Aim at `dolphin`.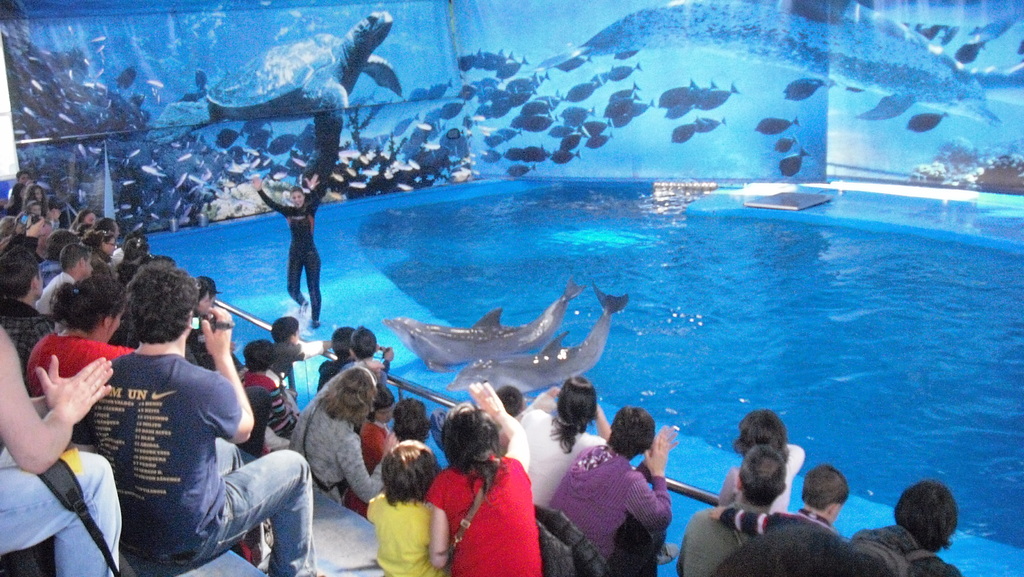
Aimed at Rect(379, 281, 590, 372).
